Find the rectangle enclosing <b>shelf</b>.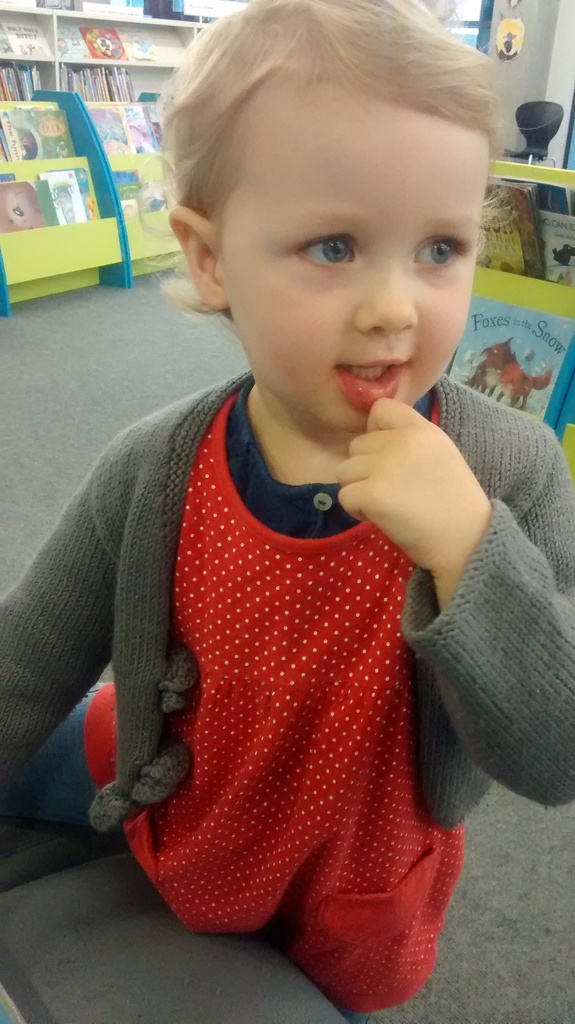
box(0, 0, 216, 291).
